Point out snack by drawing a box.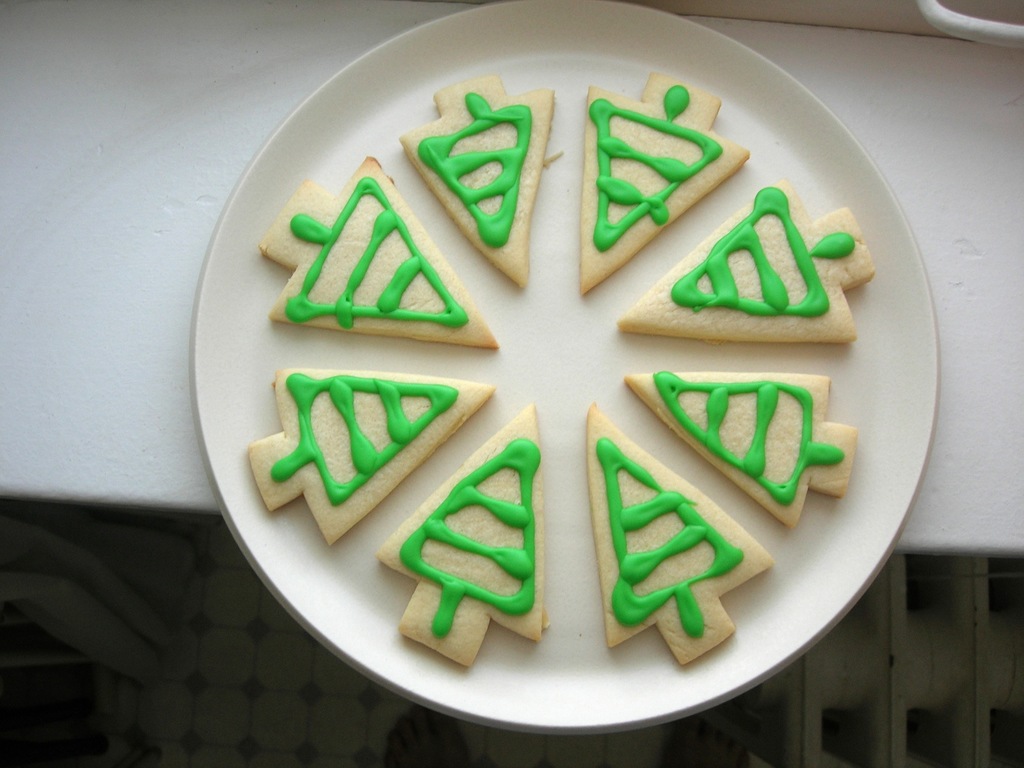
<region>255, 157, 496, 349</region>.
